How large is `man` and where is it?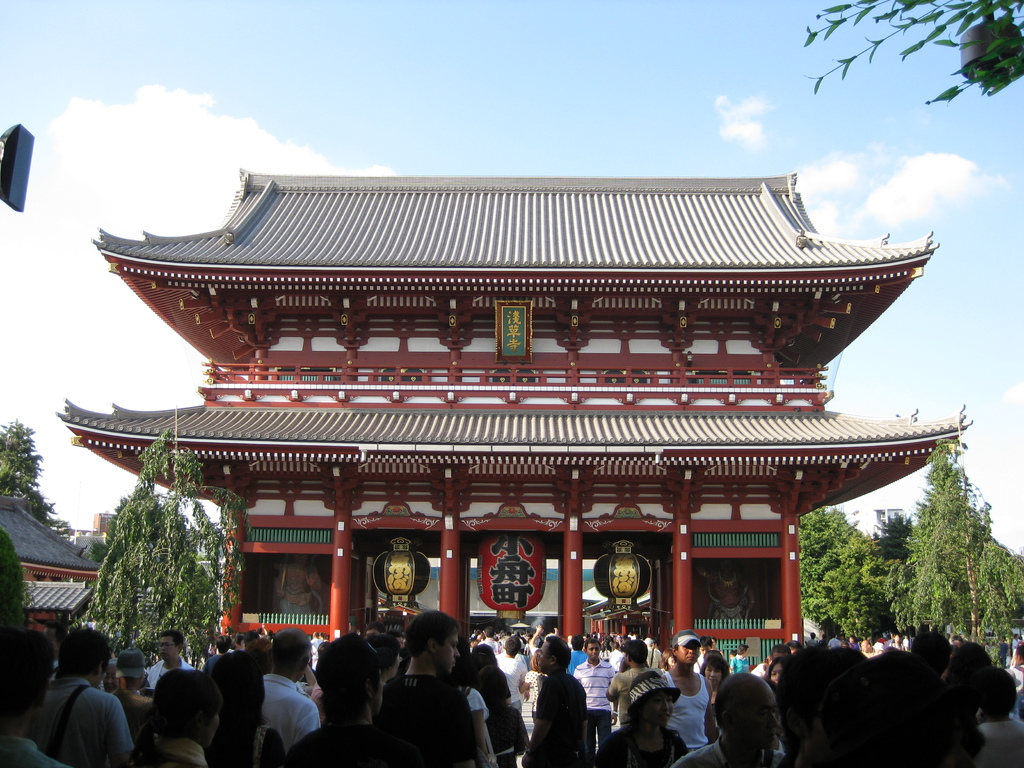
Bounding box: 687/633/714/674.
